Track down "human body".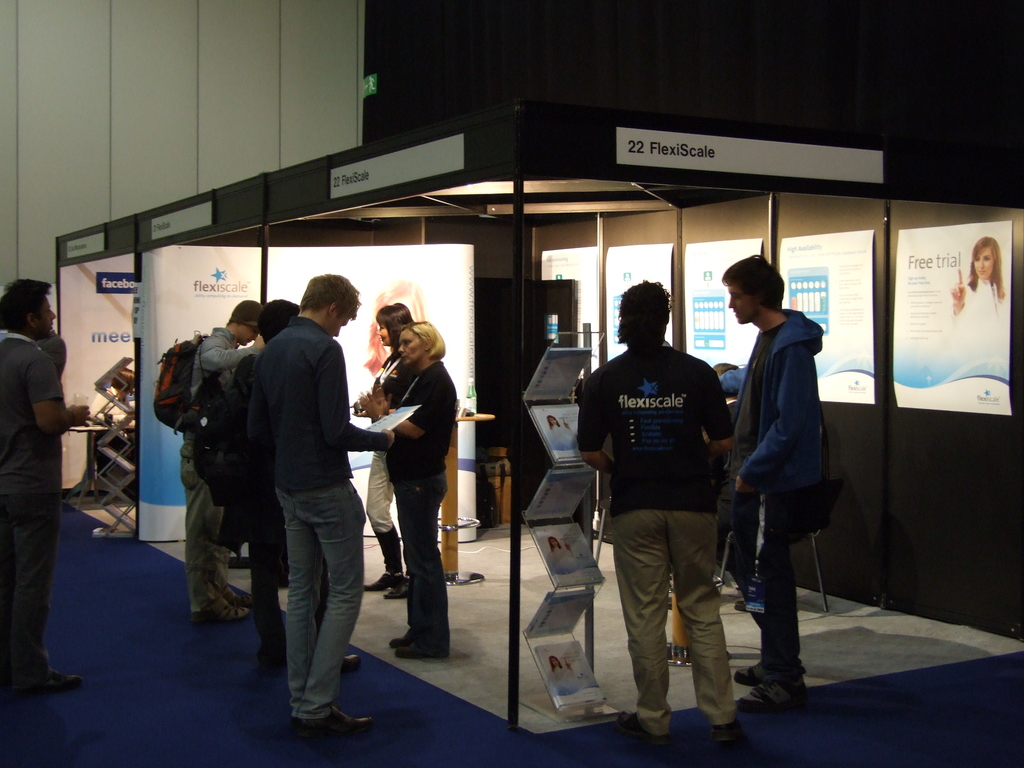
Tracked to bbox(581, 287, 744, 733).
